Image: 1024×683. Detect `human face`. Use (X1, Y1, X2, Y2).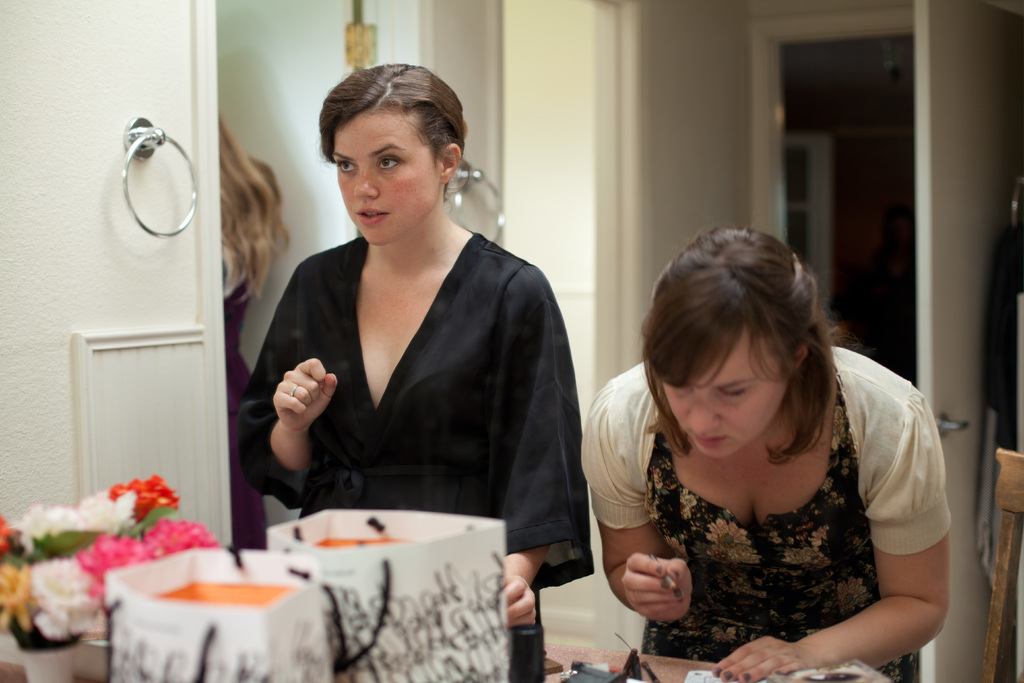
(663, 329, 789, 463).
